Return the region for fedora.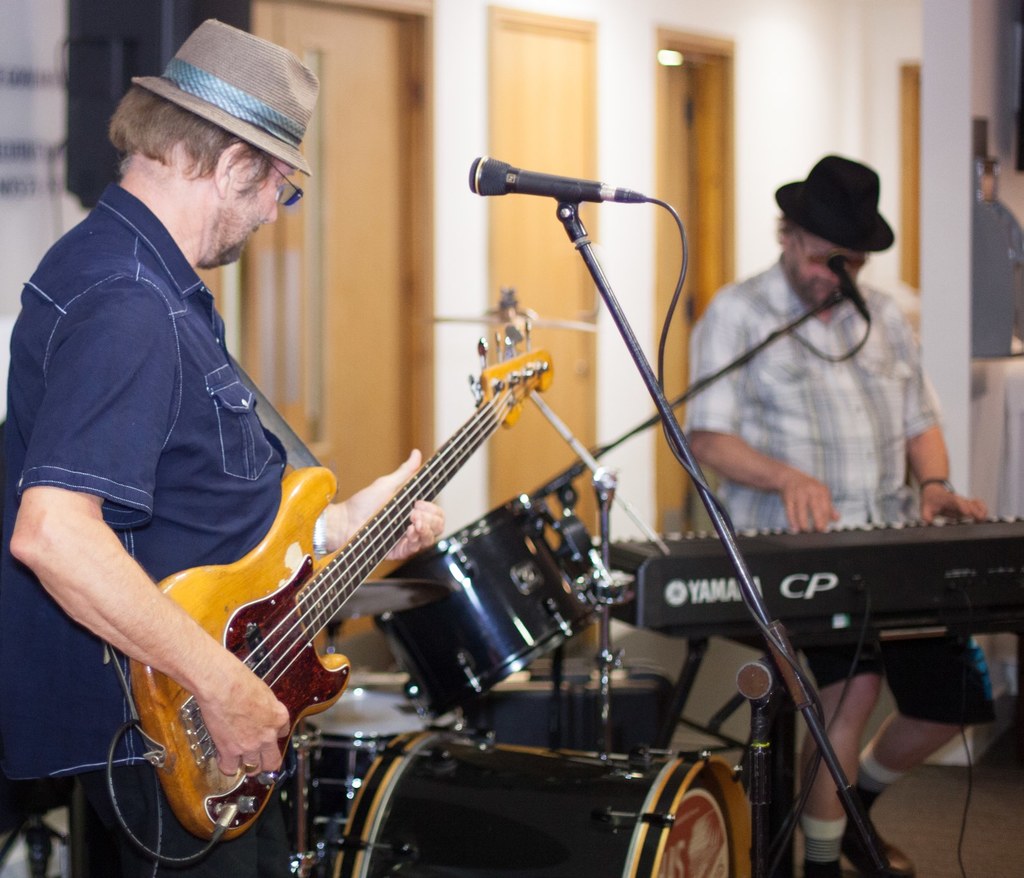
Rect(773, 148, 897, 257).
